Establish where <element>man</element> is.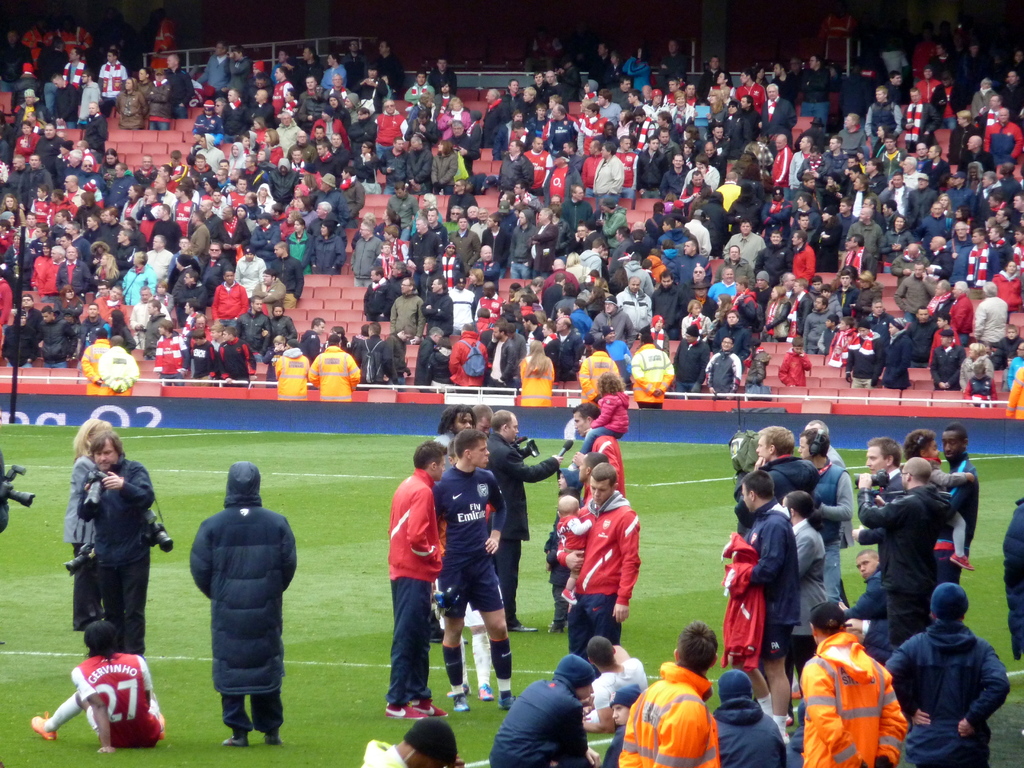
Established at crop(444, 118, 483, 173).
